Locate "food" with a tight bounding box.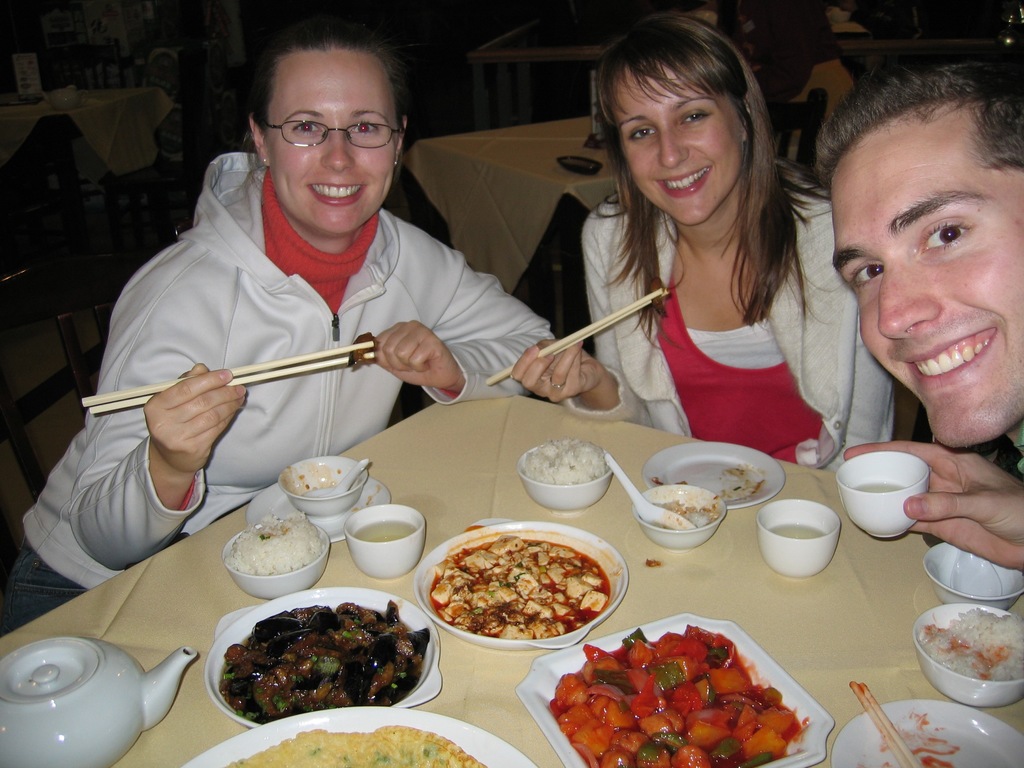
[228,715,485,767].
